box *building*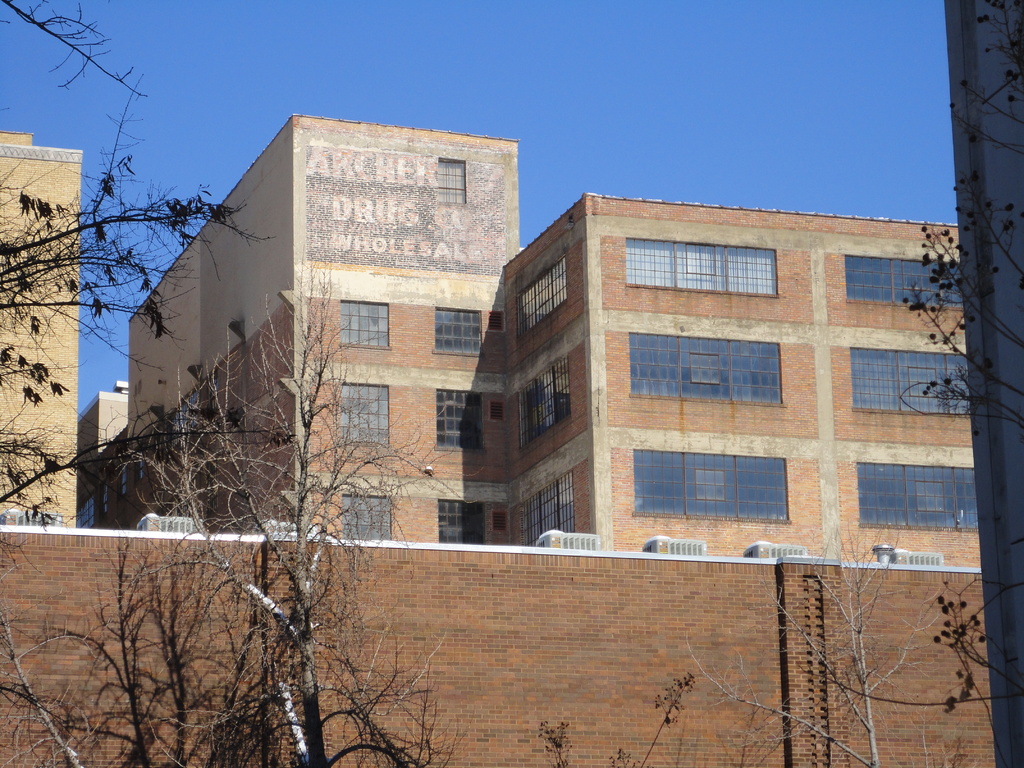
<bbox>86, 115, 987, 577</bbox>
